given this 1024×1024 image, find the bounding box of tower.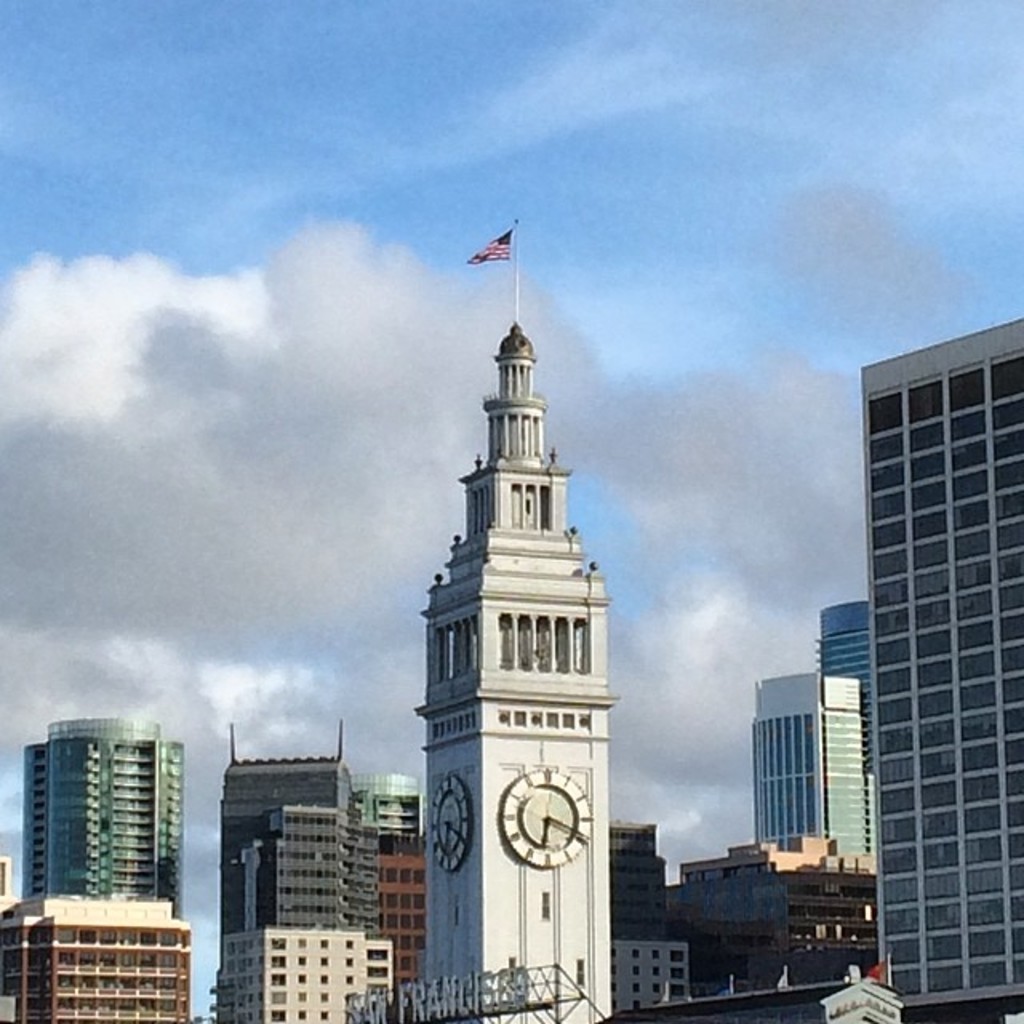
(left=214, top=726, right=341, bottom=1022).
